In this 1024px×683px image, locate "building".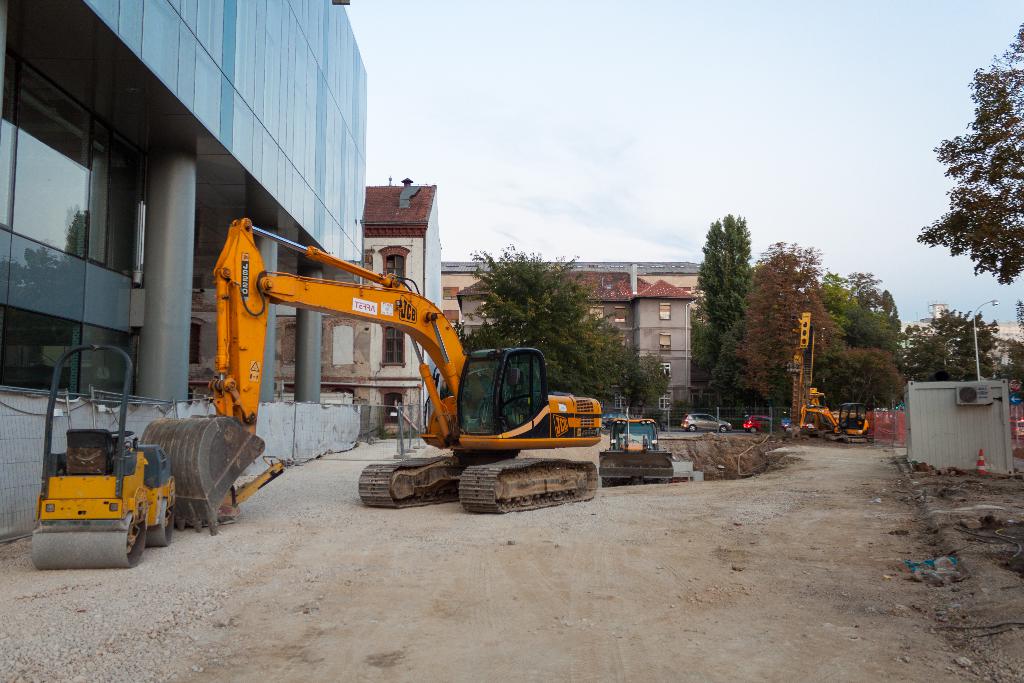
Bounding box: Rect(277, 179, 440, 440).
